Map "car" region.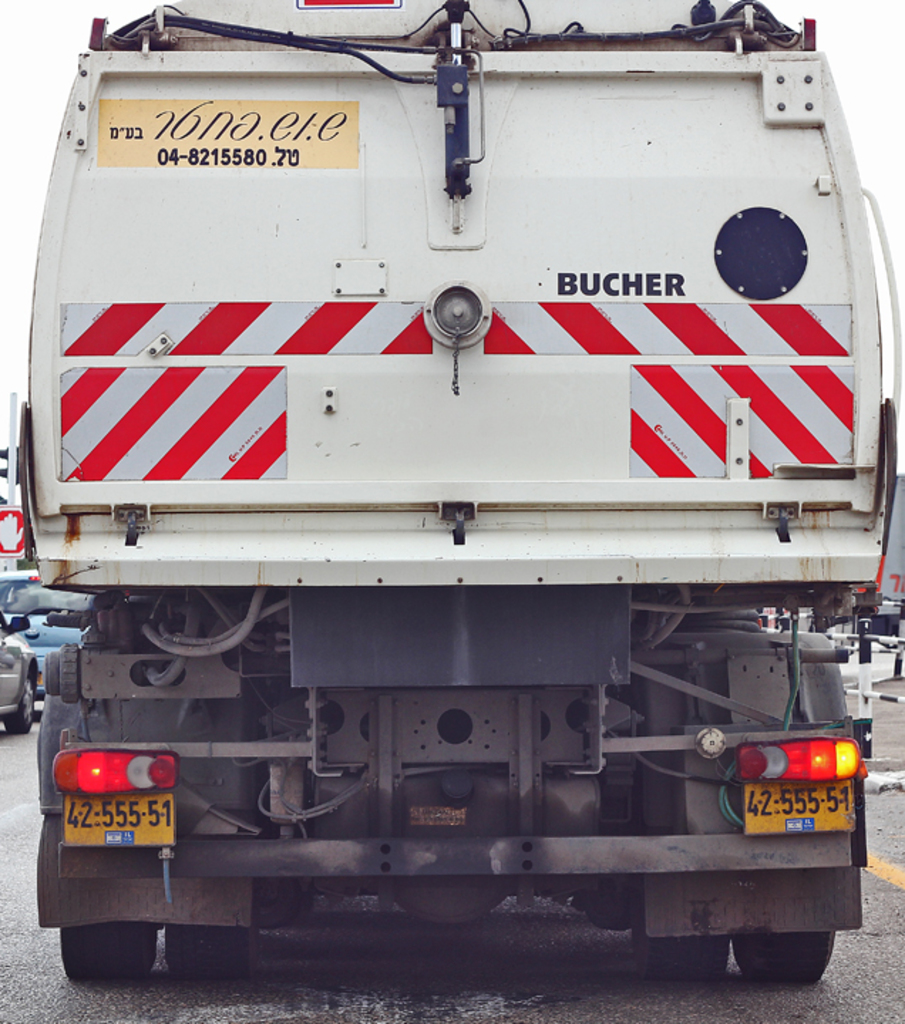
Mapped to region(0, 567, 94, 695).
